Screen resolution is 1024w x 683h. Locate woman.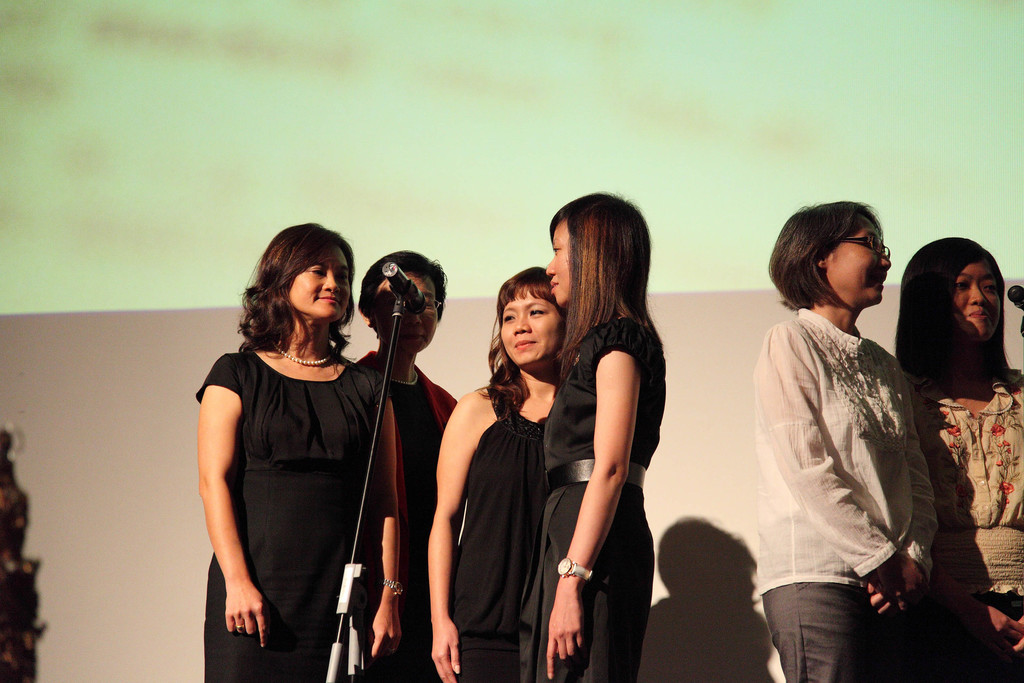
<bbox>192, 219, 398, 682</bbox>.
